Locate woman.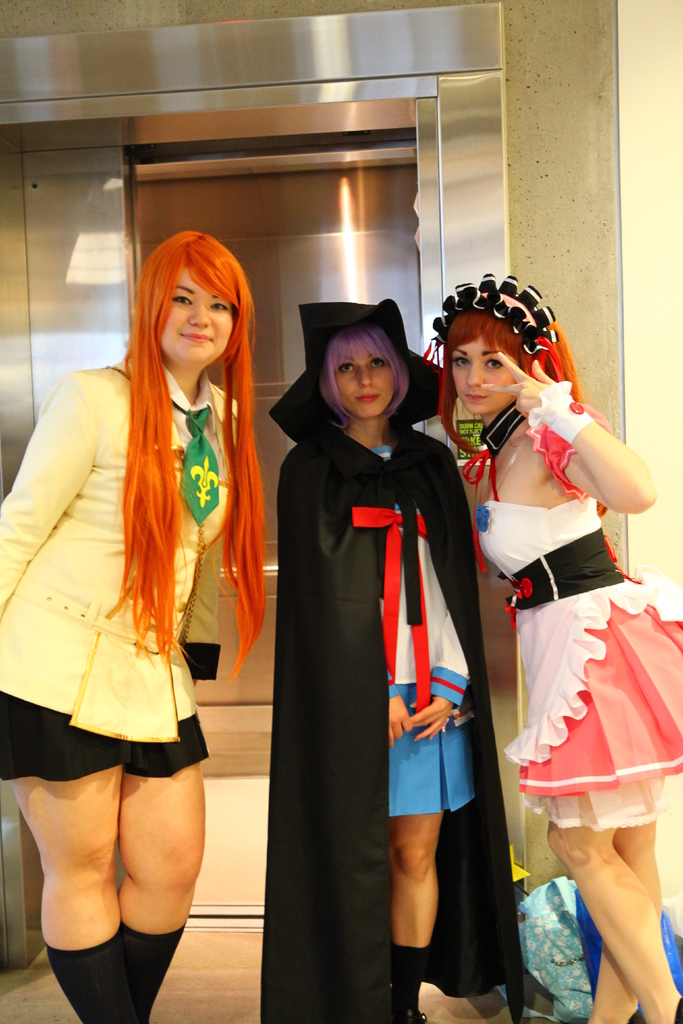
Bounding box: <box>268,316,507,999</box>.
